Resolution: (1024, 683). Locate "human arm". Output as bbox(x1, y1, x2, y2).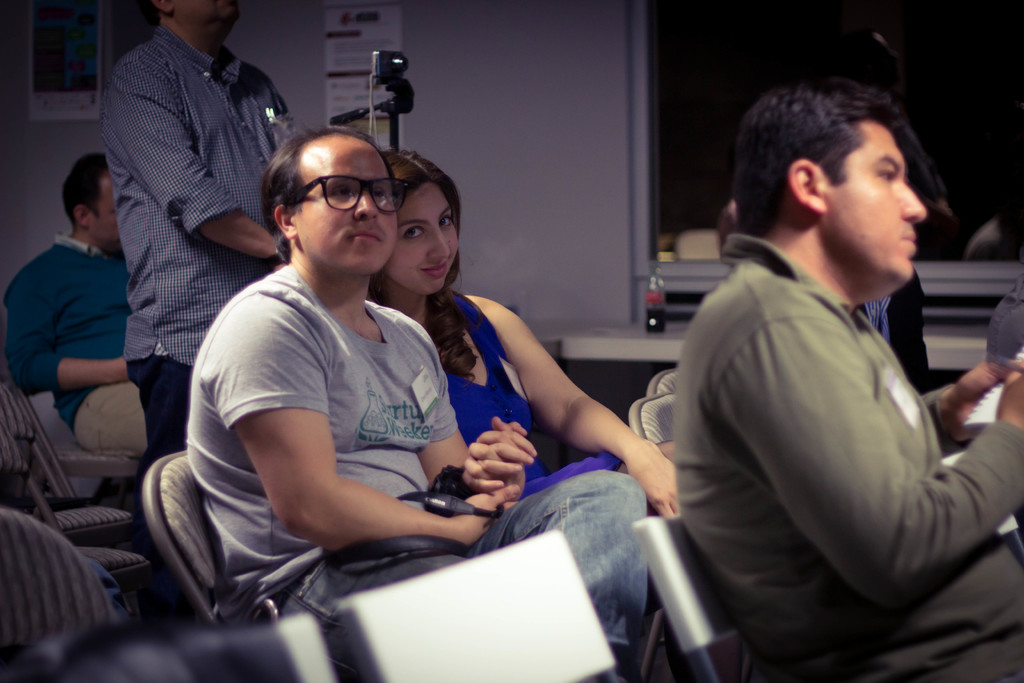
bbox(921, 359, 1014, 452).
